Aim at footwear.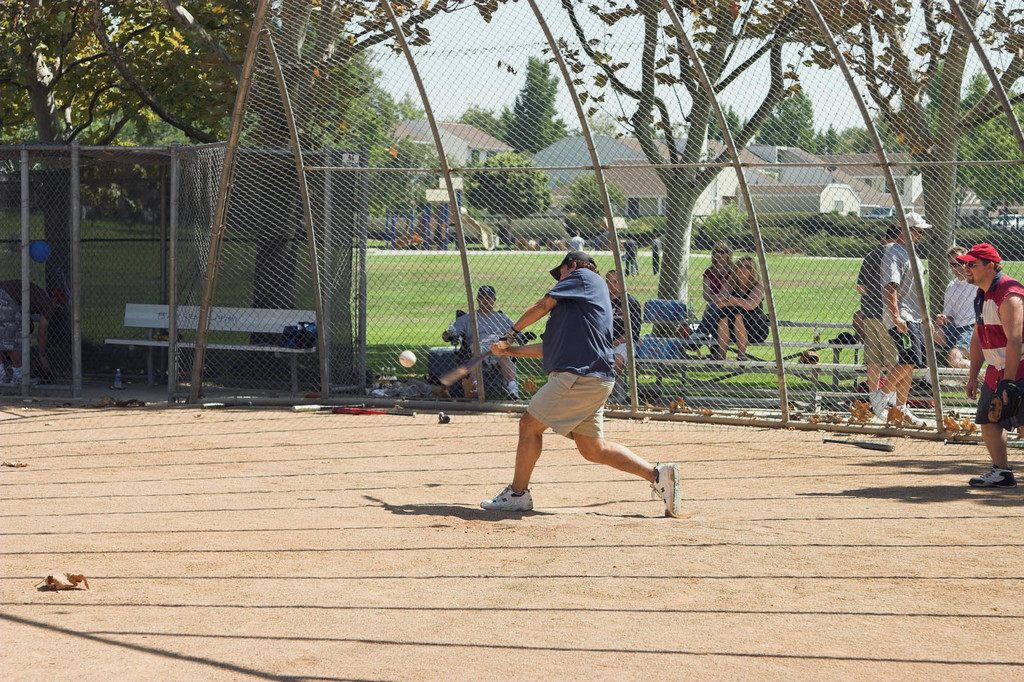
Aimed at box(479, 485, 536, 514).
